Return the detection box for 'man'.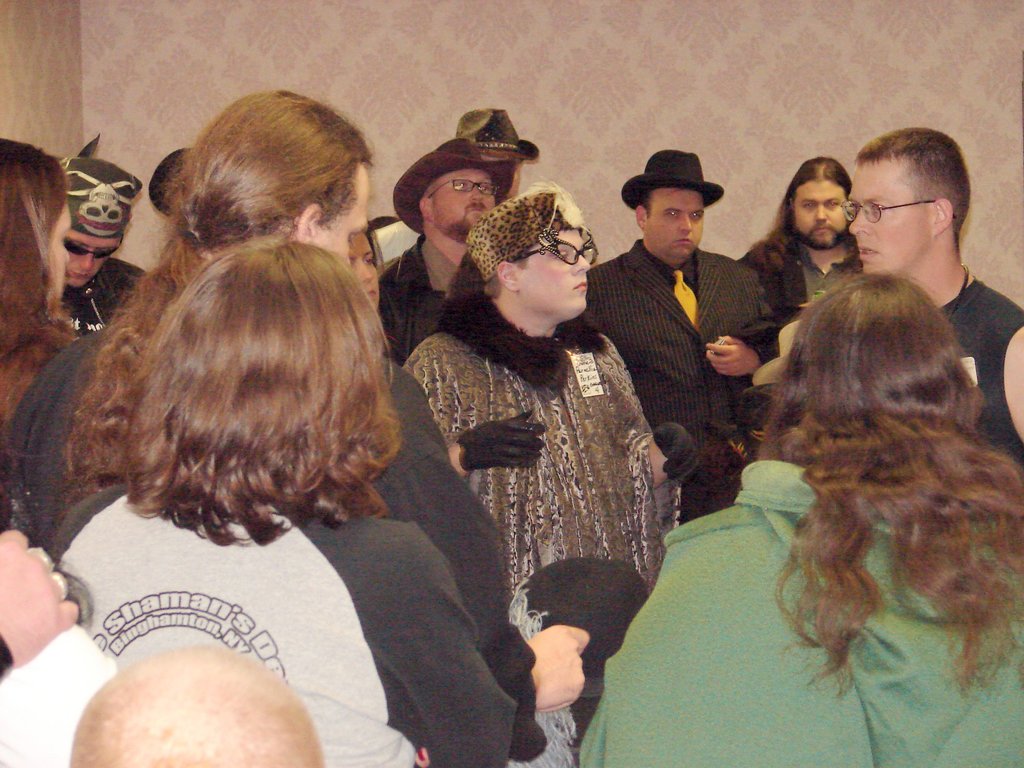
366:140:511:373.
